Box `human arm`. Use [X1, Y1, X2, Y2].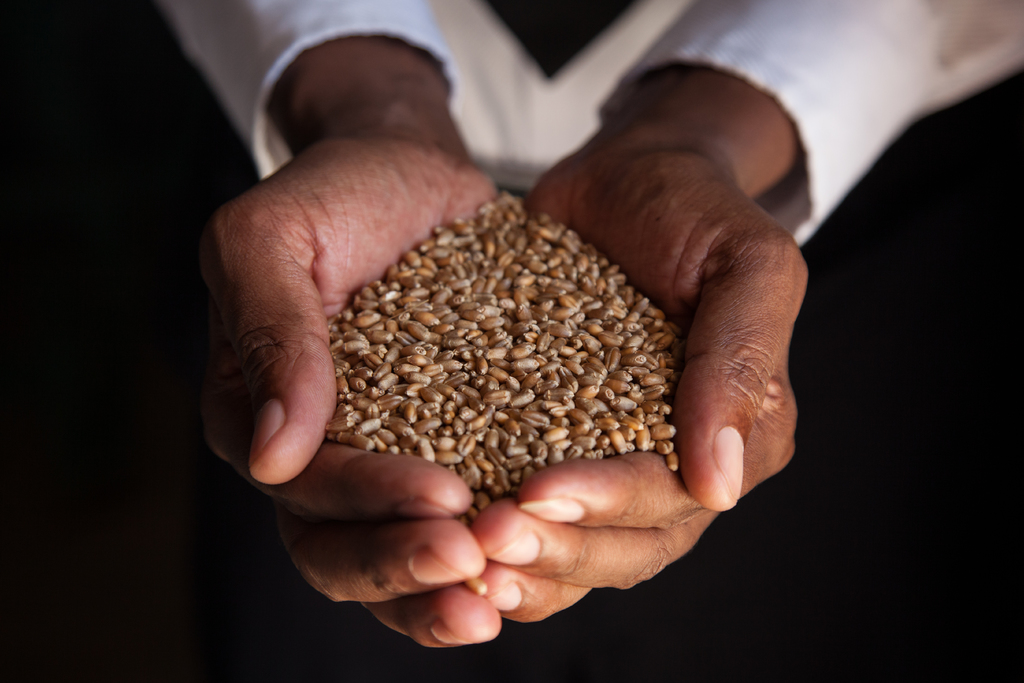
[499, 0, 1023, 628].
